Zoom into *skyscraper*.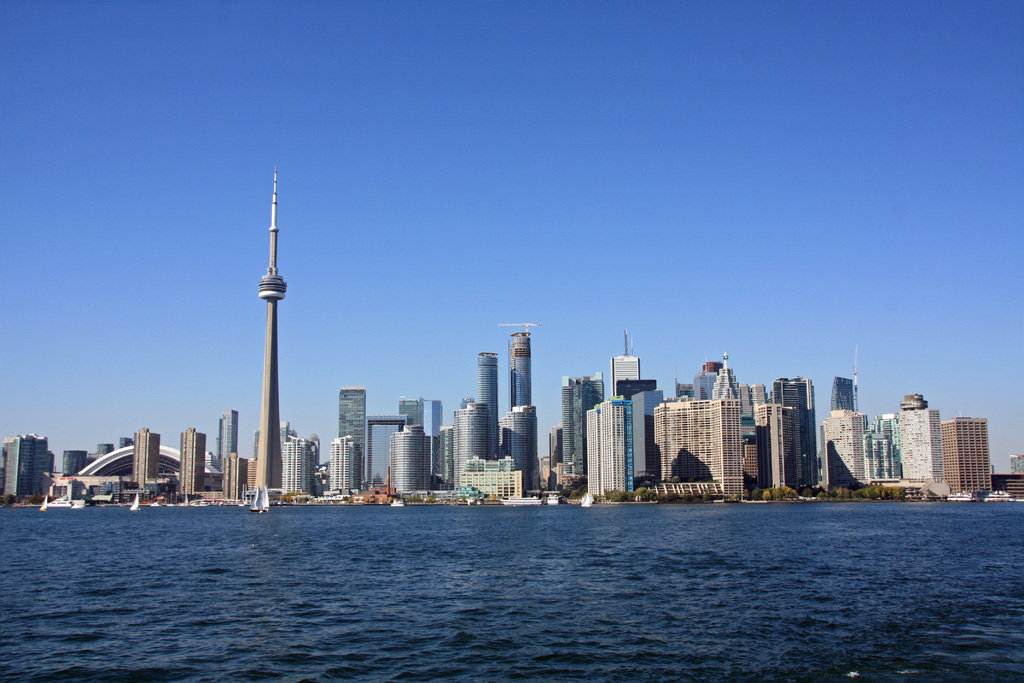
Zoom target: (x1=449, y1=393, x2=495, y2=477).
